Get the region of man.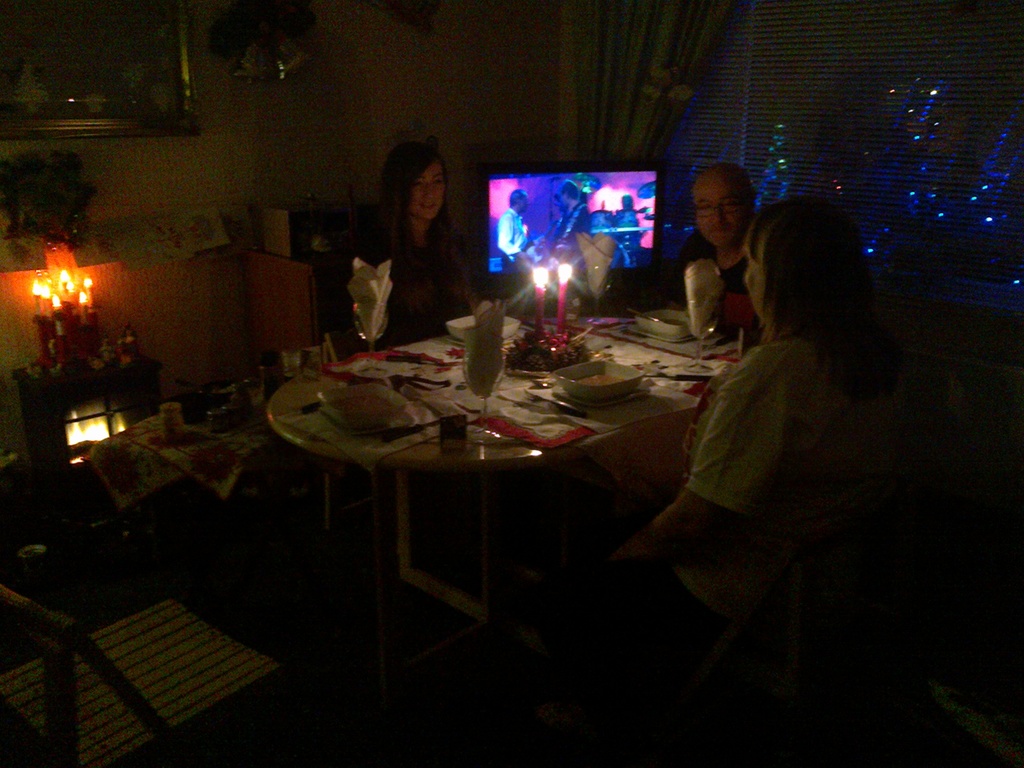
[x1=495, y1=188, x2=531, y2=262].
